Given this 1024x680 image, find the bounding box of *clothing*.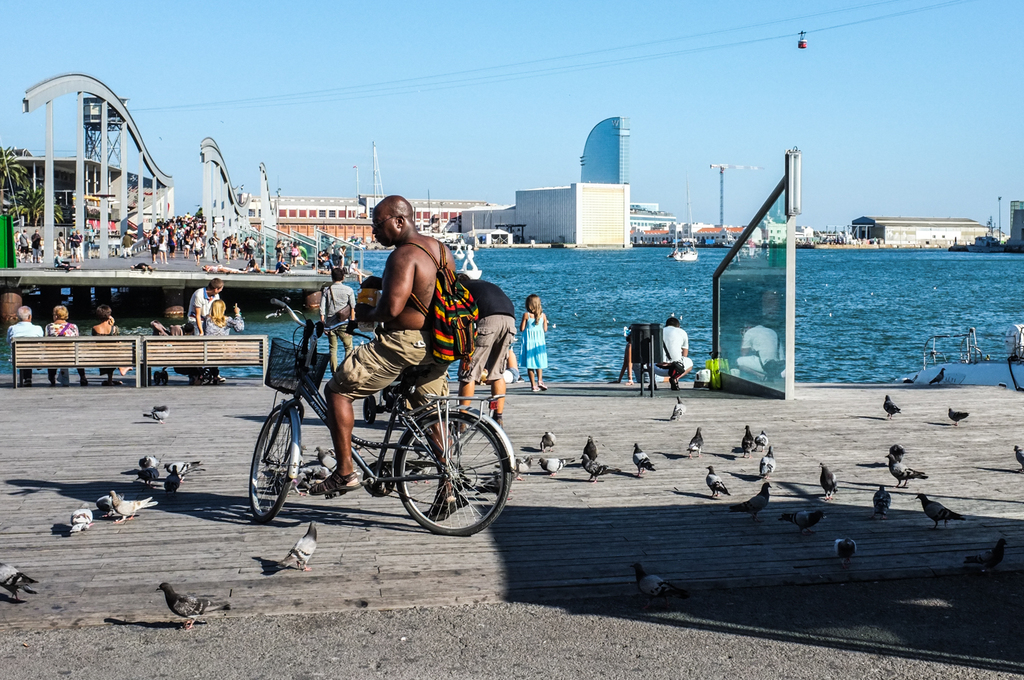
[left=319, top=281, right=366, bottom=341].
